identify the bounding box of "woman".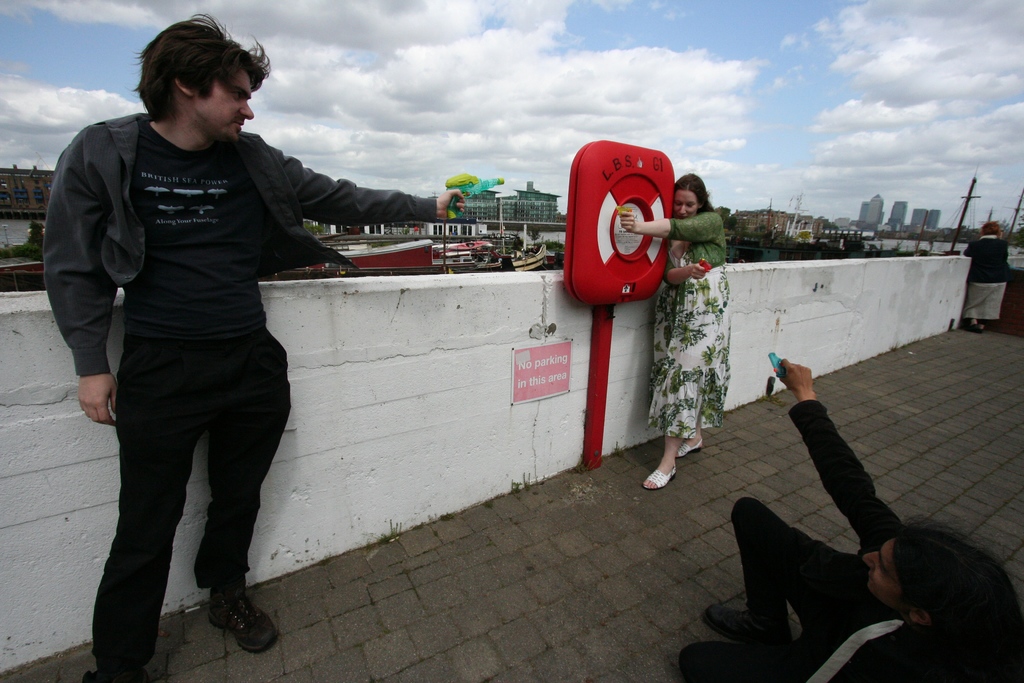
(left=638, top=186, right=749, bottom=484).
